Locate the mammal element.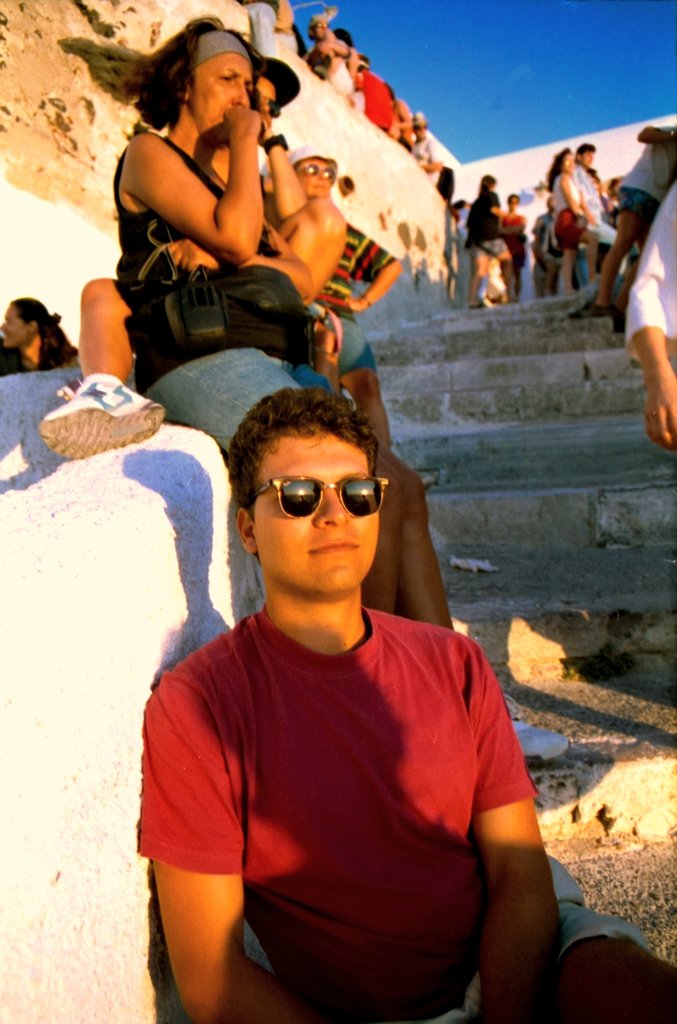
Element bbox: rect(0, 295, 86, 371).
